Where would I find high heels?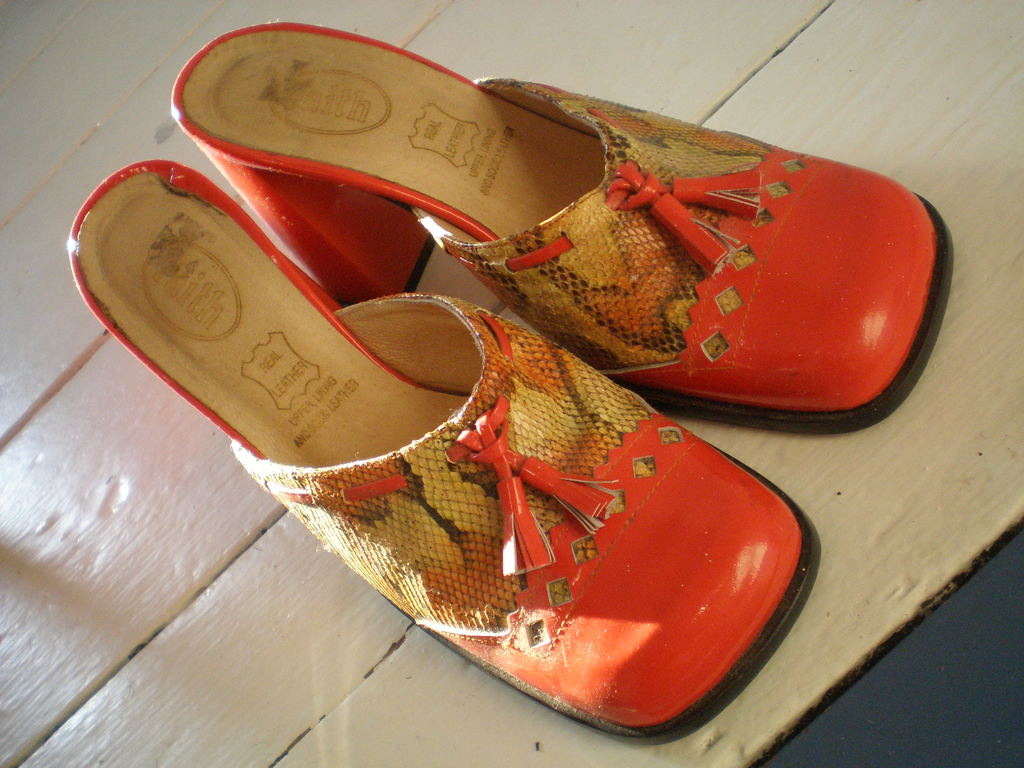
At (left=170, top=19, right=952, bottom=431).
